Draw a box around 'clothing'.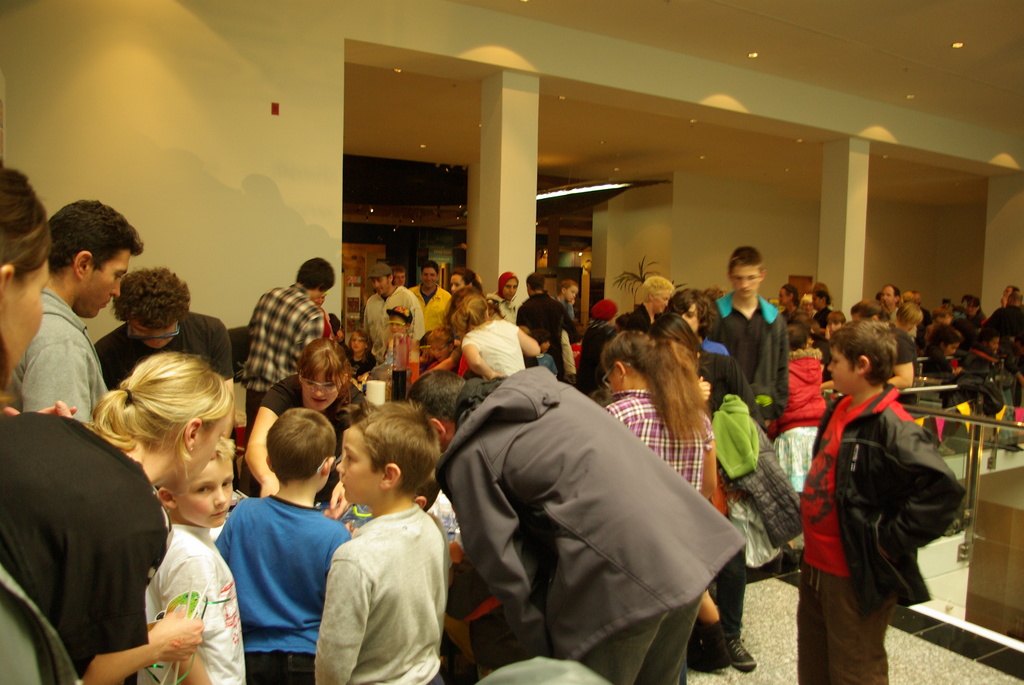
[x1=516, y1=289, x2=564, y2=379].
